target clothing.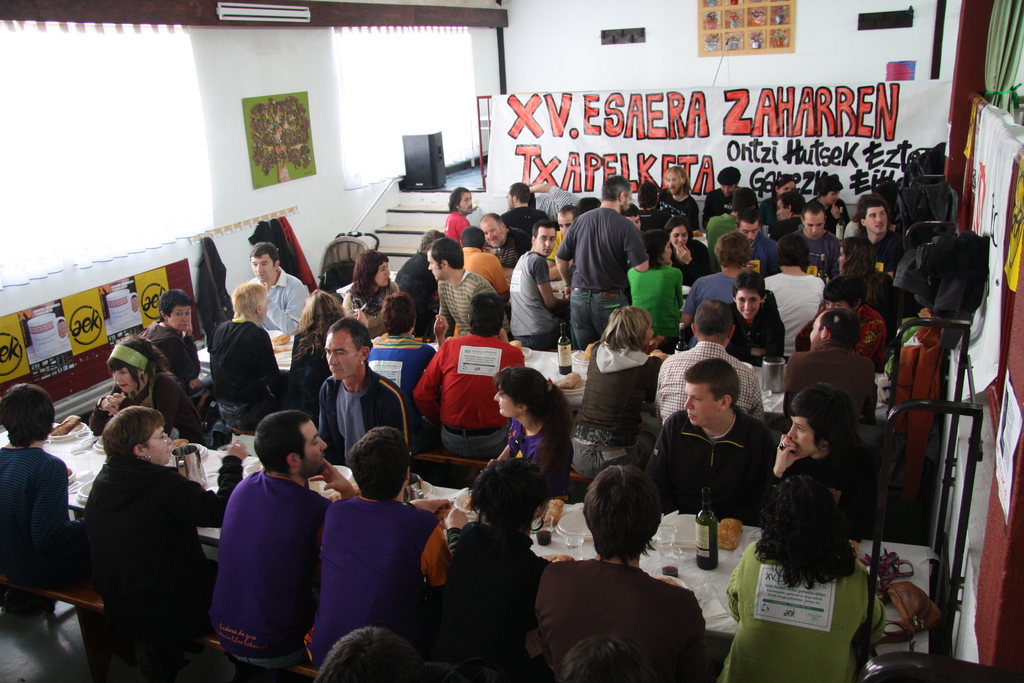
Target region: (456, 418, 570, 525).
